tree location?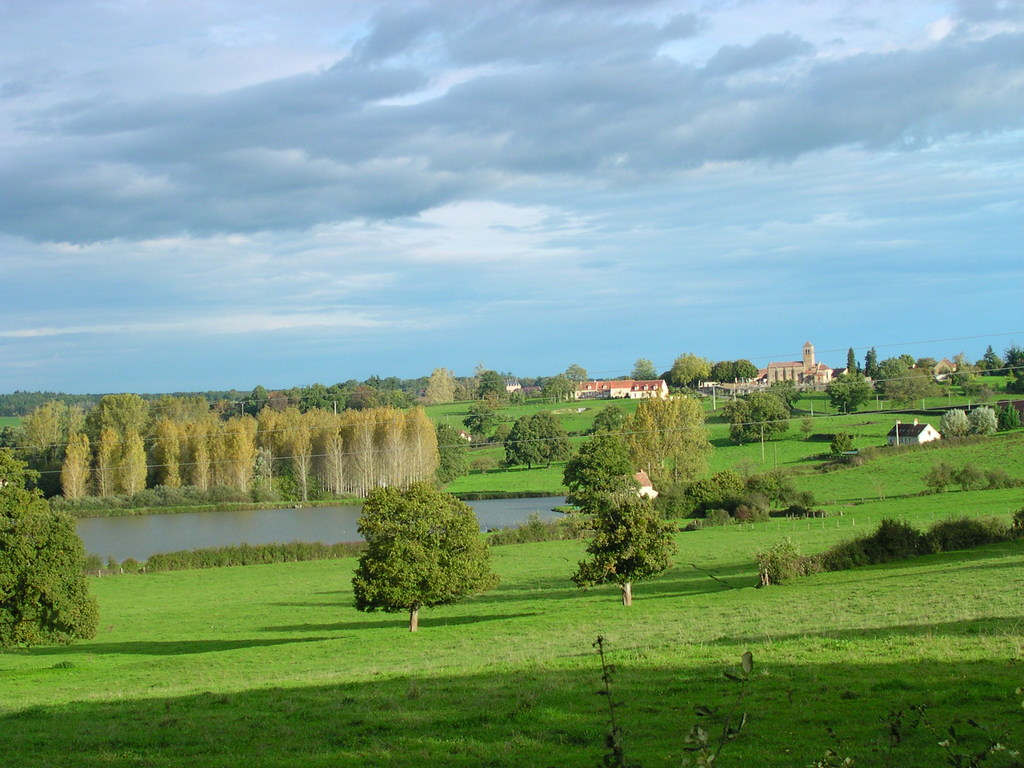
l=56, t=429, r=94, b=512
